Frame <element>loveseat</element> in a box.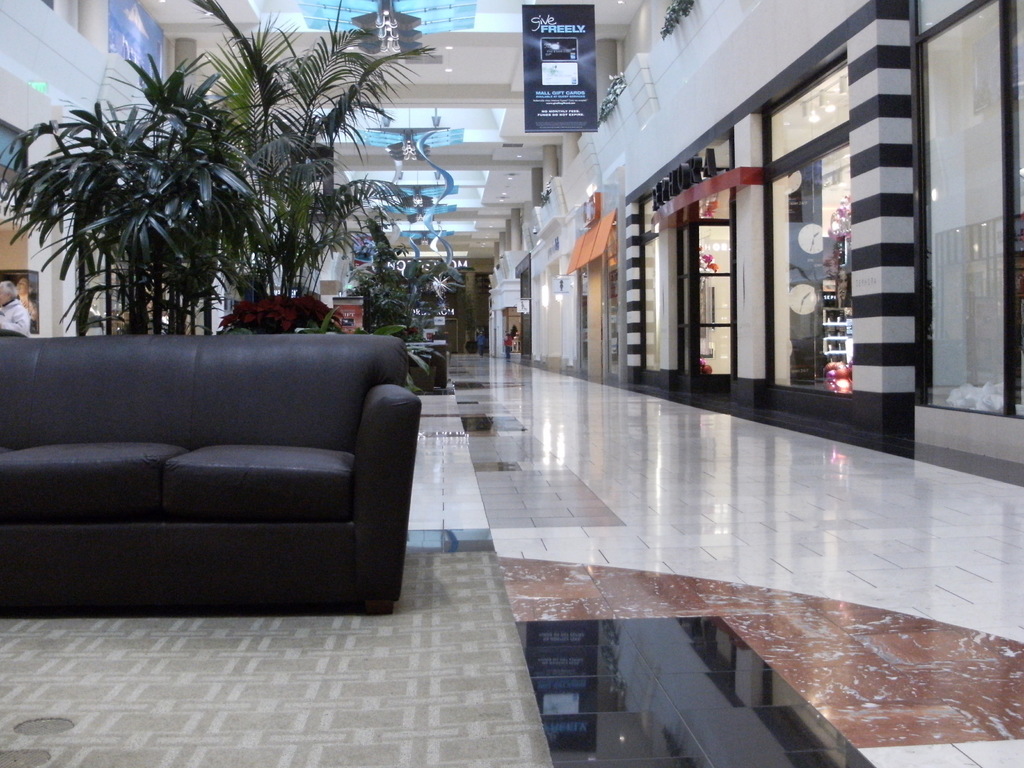
rect(10, 293, 422, 639).
